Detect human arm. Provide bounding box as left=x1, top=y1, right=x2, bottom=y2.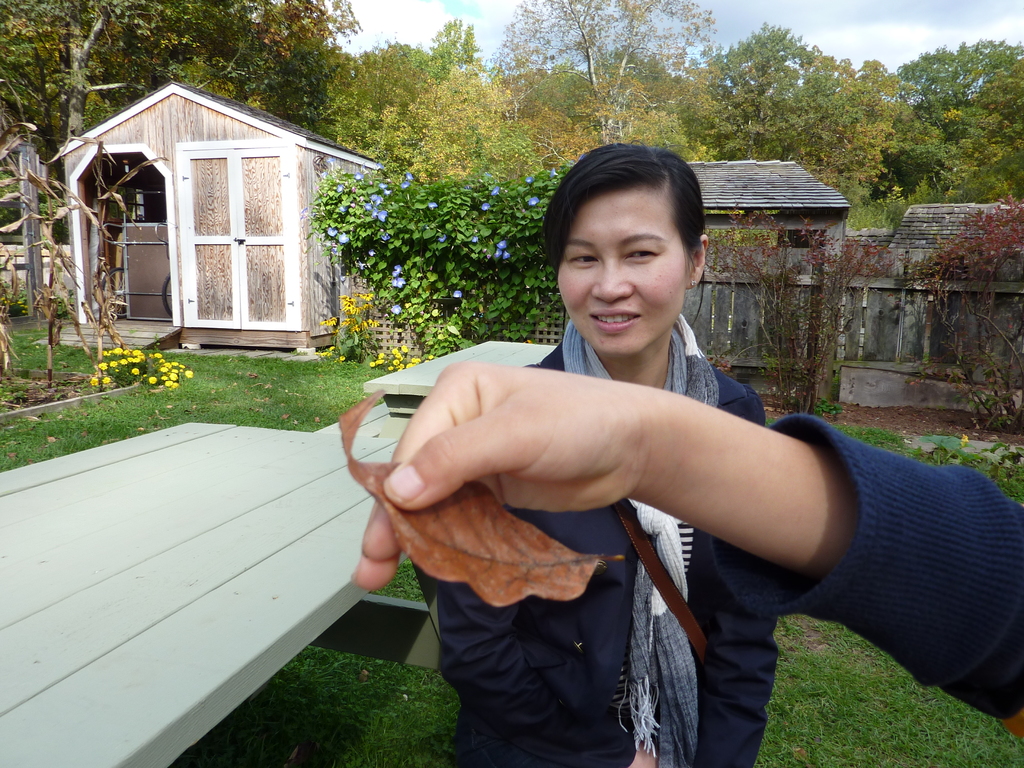
left=355, top=359, right=1023, bottom=741.
